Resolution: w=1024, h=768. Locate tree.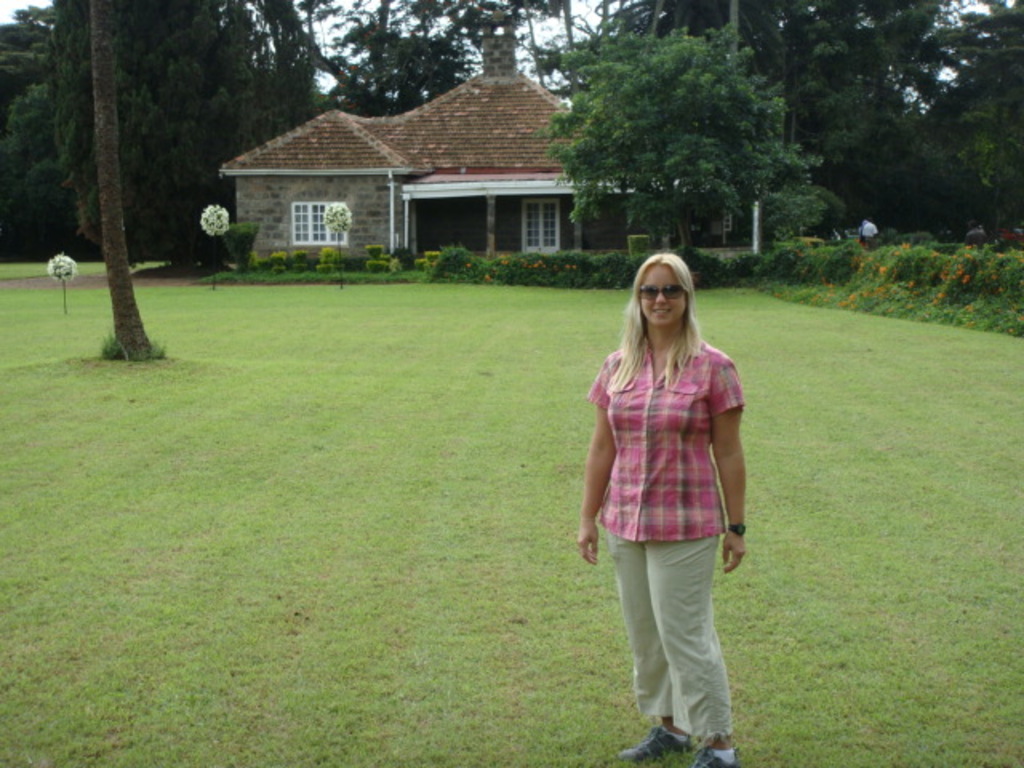
region(491, 34, 872, 250).
